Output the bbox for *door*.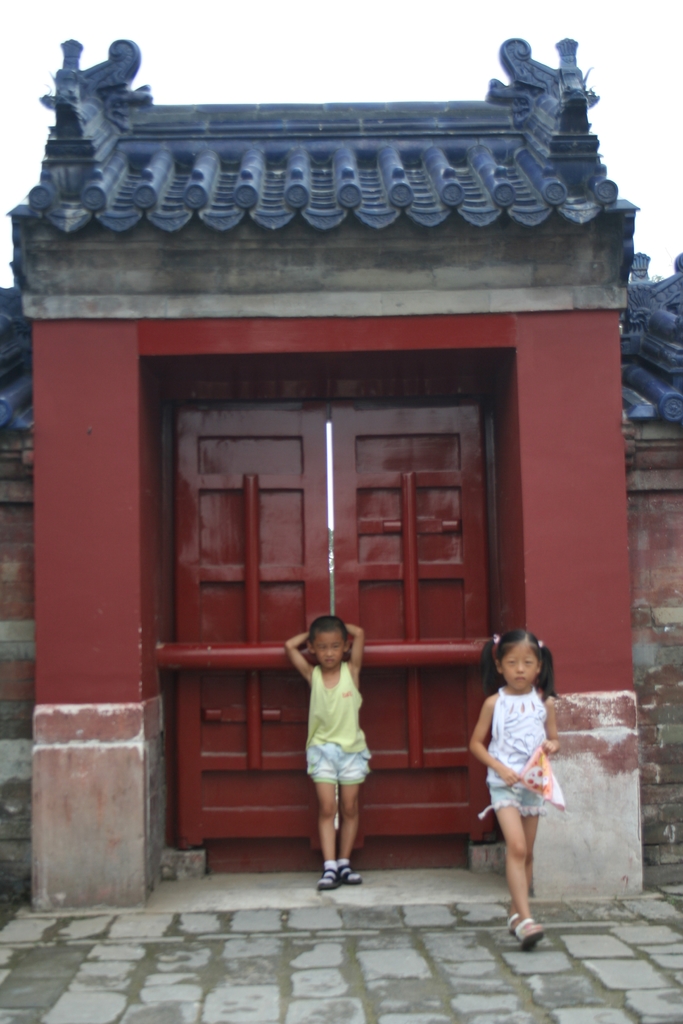
crop(167, 396, 505, 892).
